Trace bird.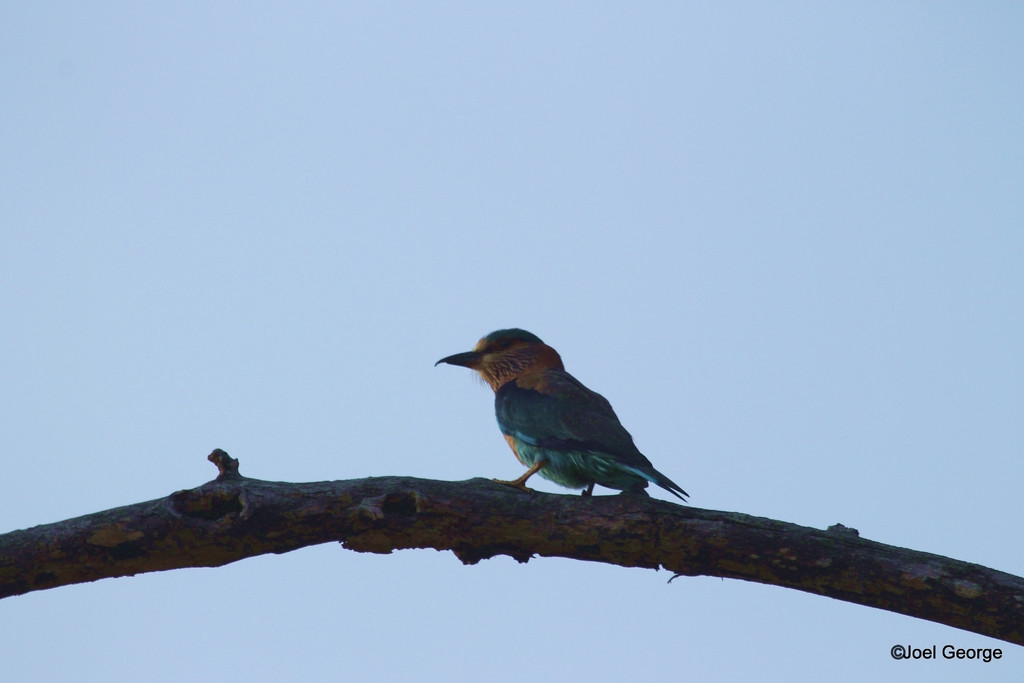
Traced to left=427, top=335, right=707, bottom=525.
